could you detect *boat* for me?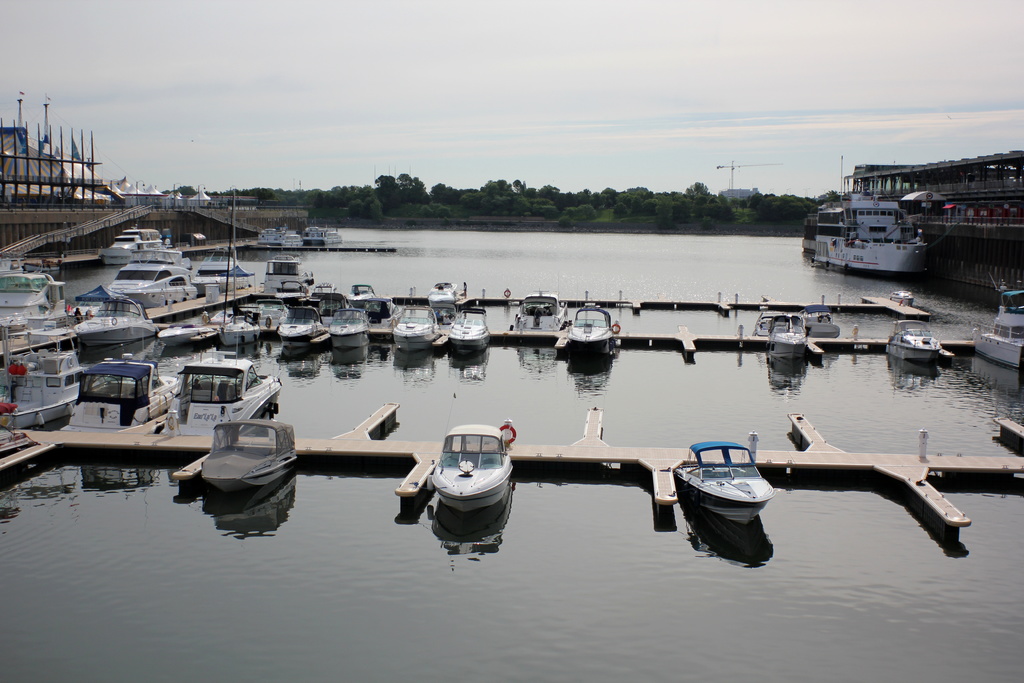
Detection result: 166:355:282:438.
